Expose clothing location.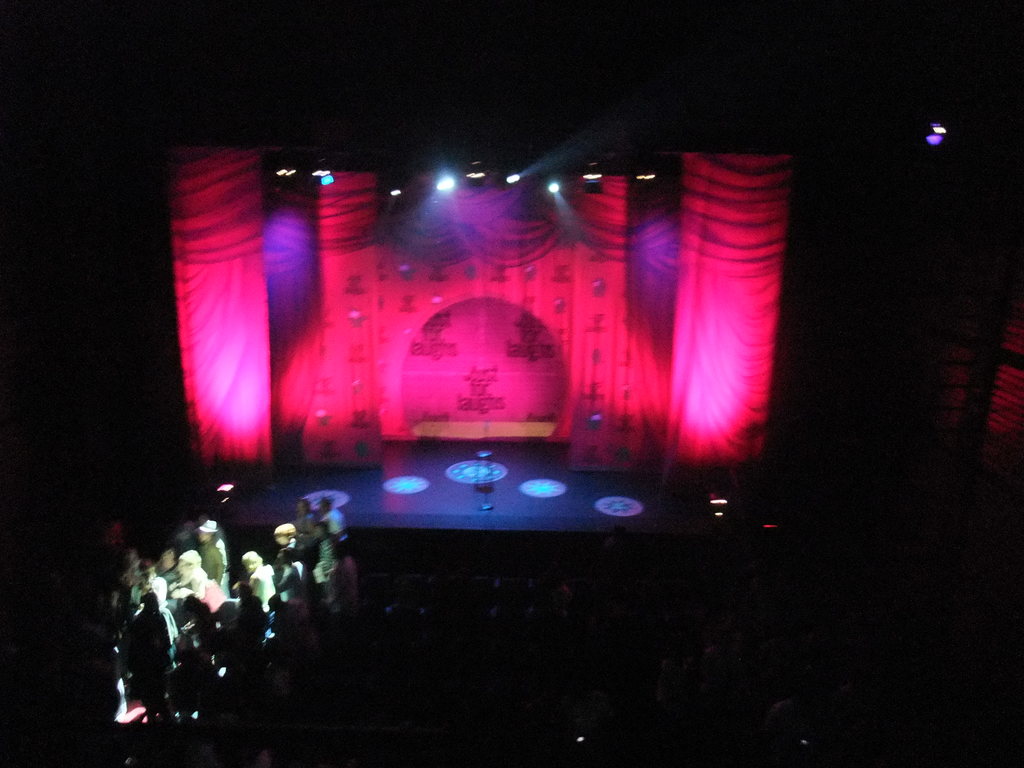
Exposed at pyautogui.locateOnScreen(248, 567, 283, 634).
